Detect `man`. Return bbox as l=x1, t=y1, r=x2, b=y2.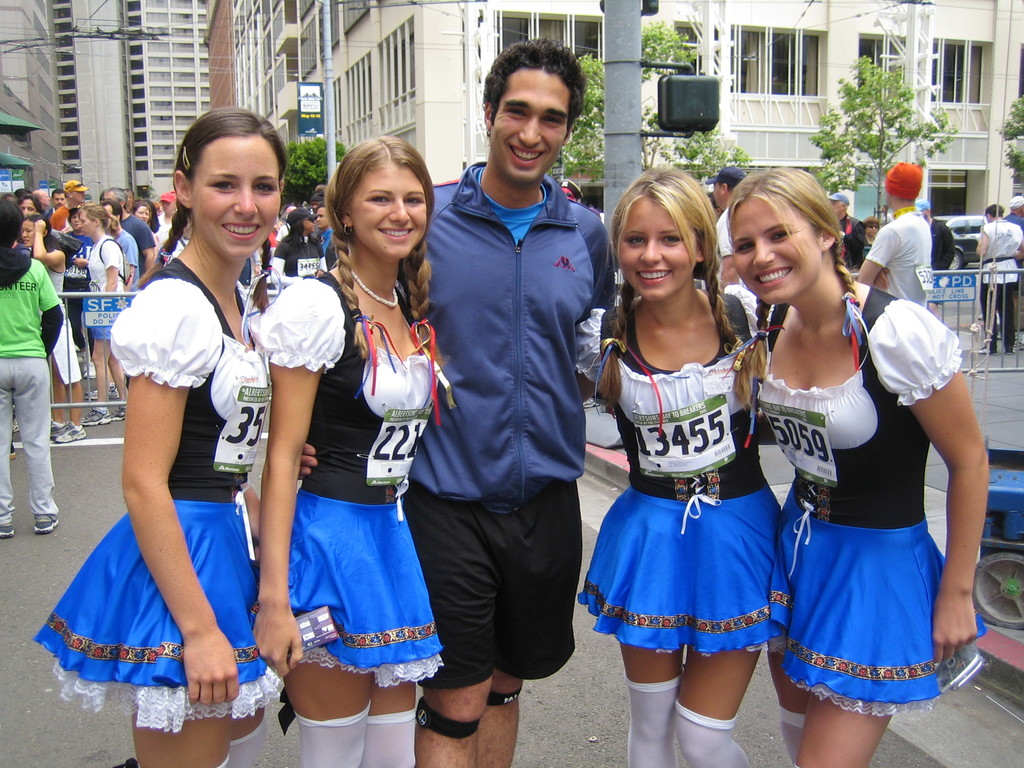
l=399, t=61, r=611, b=767.
